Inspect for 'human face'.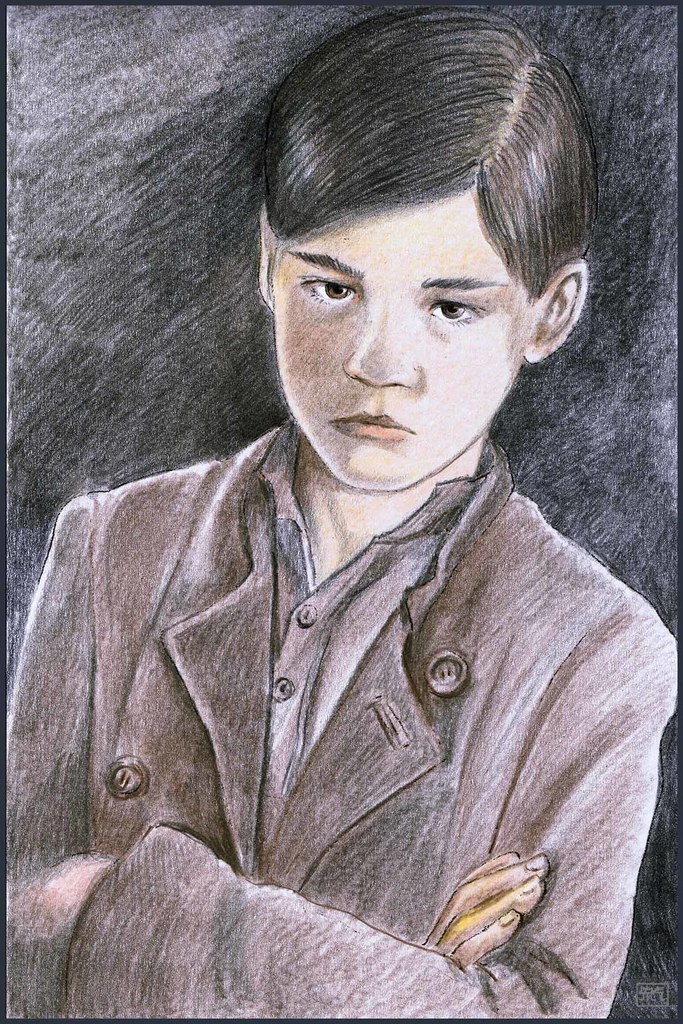
Inspection: locate(274, 194, 529, 489).
